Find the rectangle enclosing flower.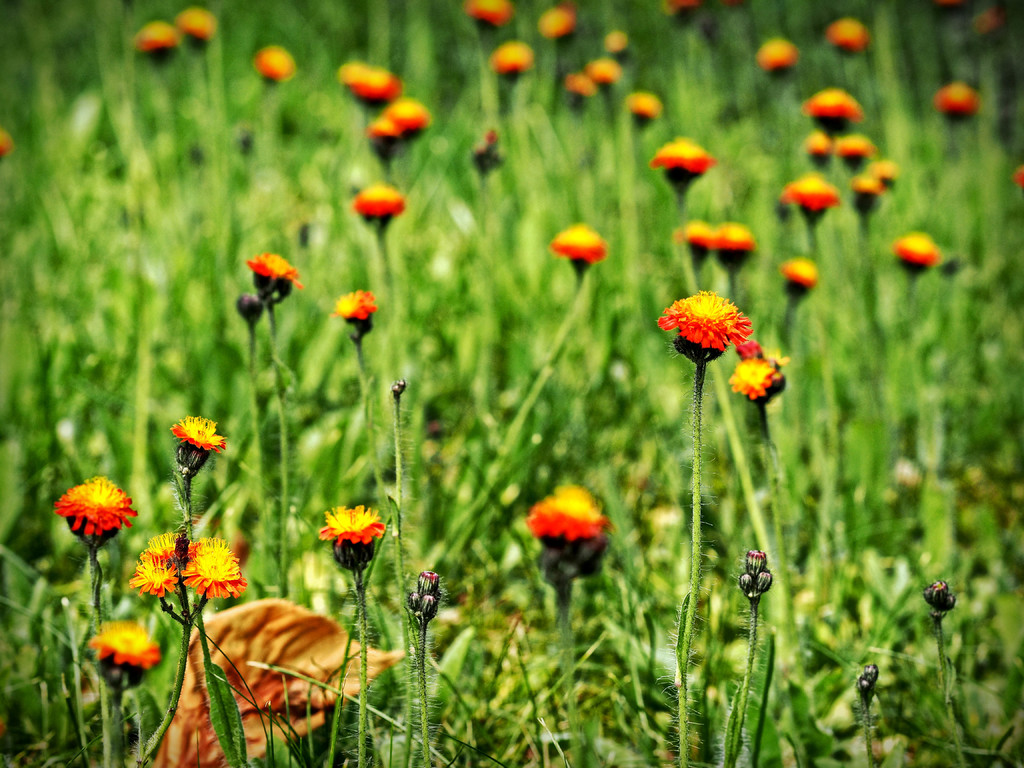
BBox(132, 20, 177, 56).
